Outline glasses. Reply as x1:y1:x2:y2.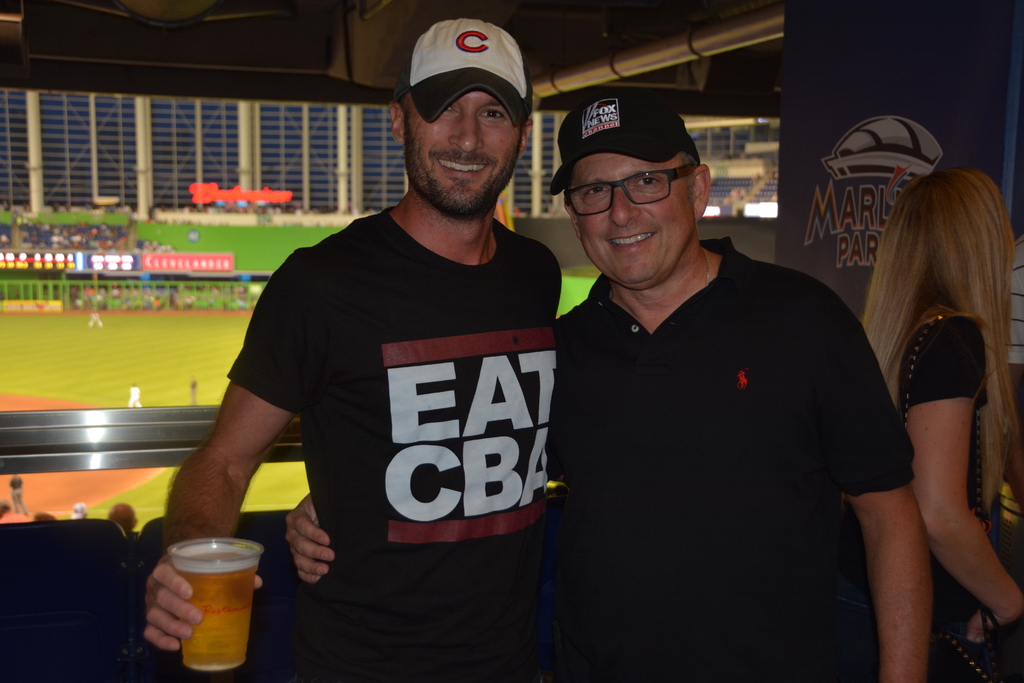
561:161:708:215.
